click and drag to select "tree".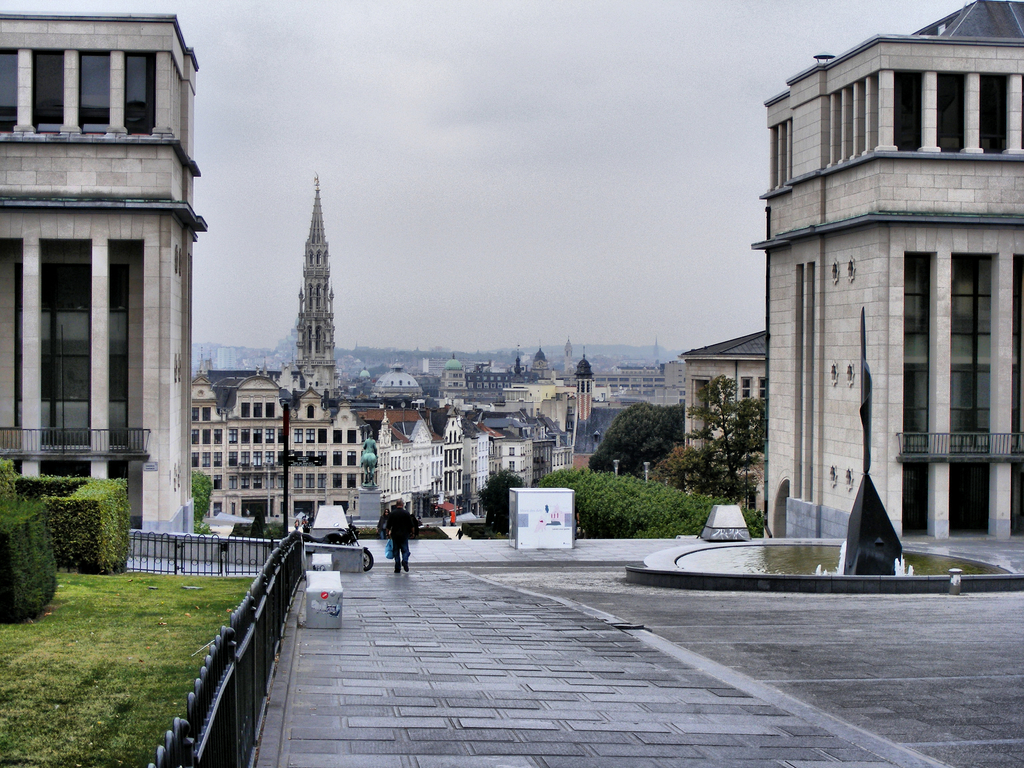
Selection: x1=543, y1=474, x2=710, y2=531.
